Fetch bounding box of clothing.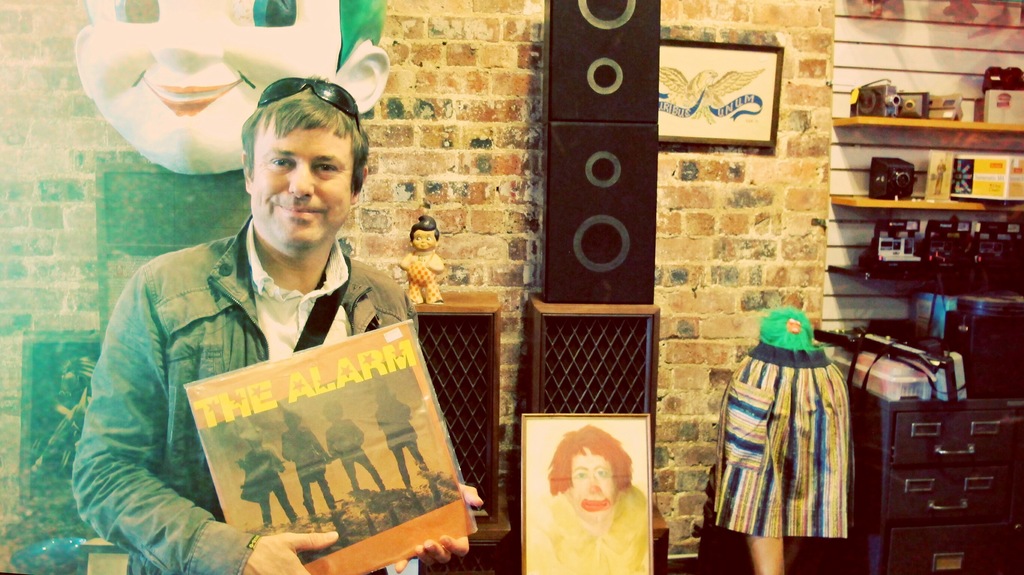
Bbox: [68, 215, 420, 574].
